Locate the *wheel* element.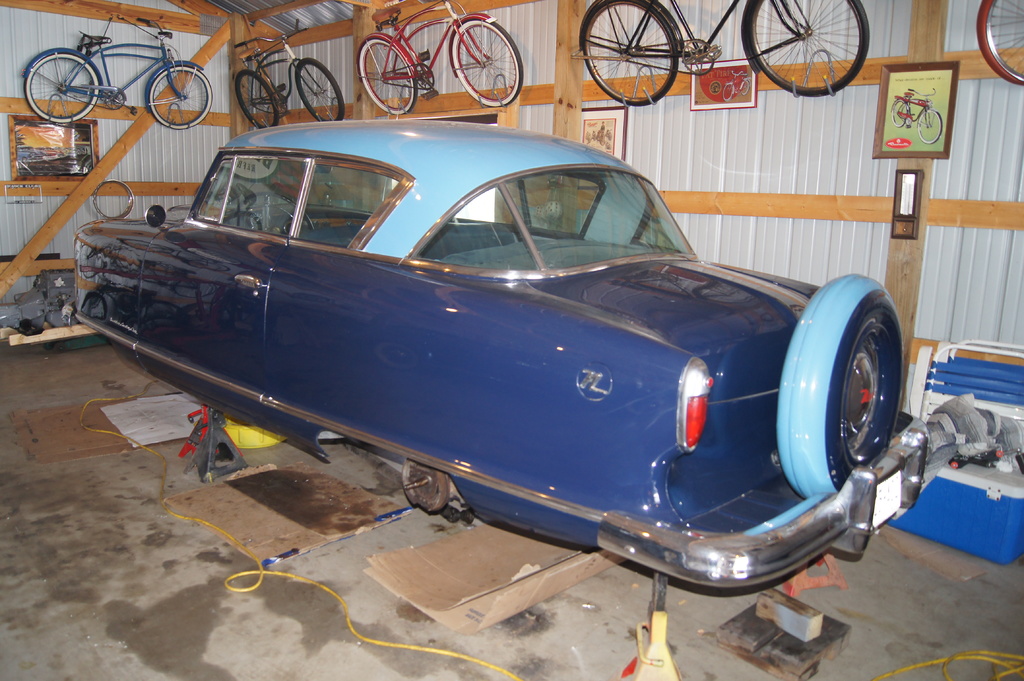
Element bbox: (148, 67, 215, 130).
